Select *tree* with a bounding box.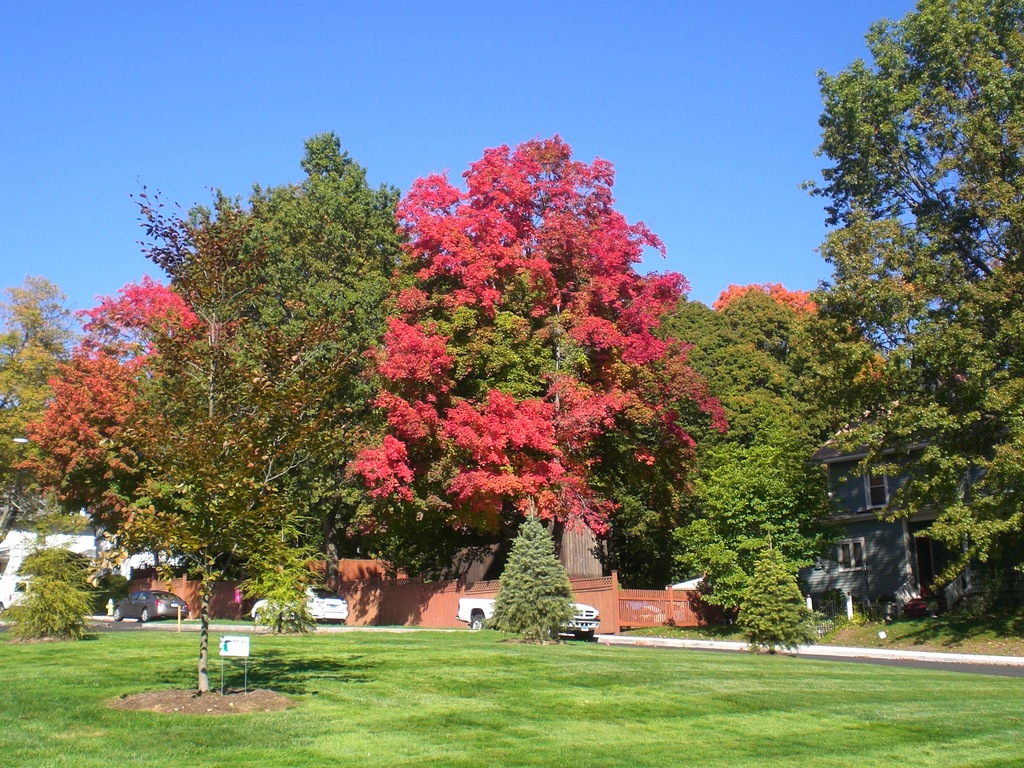
crop(74, 163, 381, 696).
